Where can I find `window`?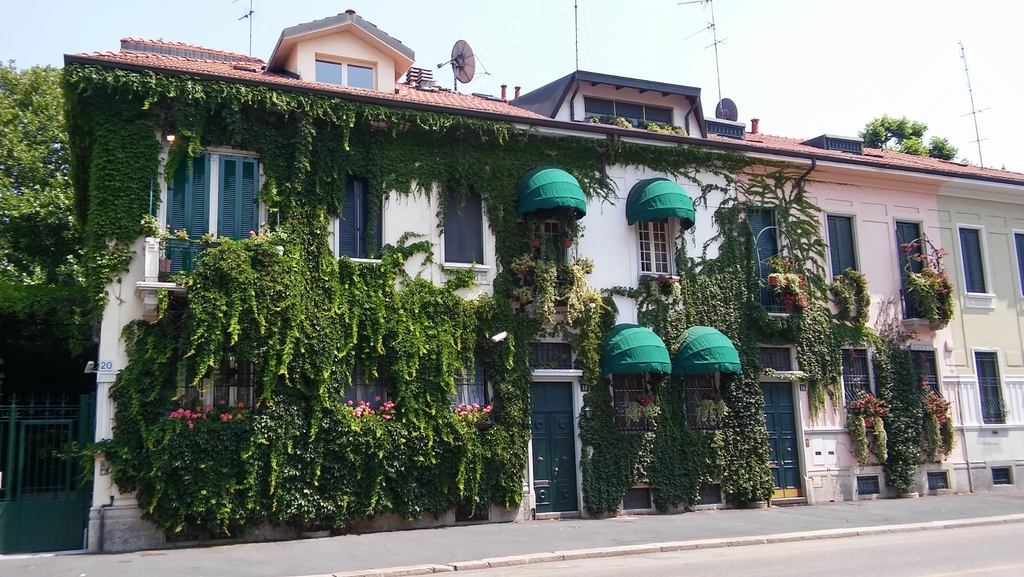
You can find it at [x1=312, y1=58, x2=376, y2=92].
